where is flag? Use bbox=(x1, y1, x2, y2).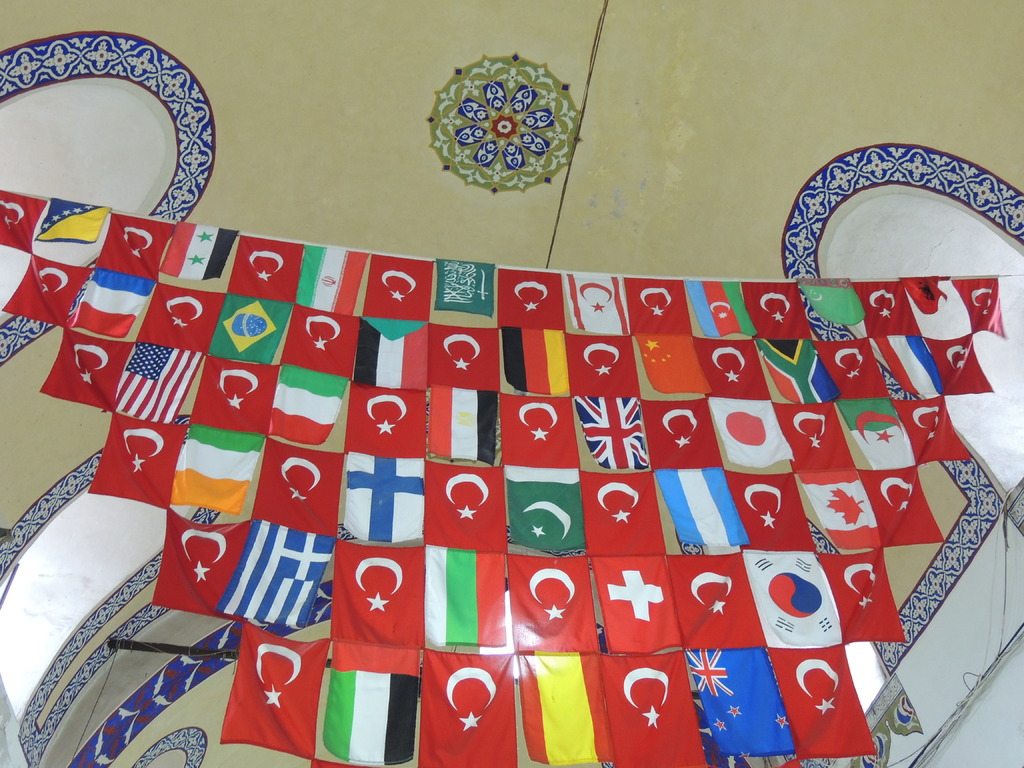
bbox=(688, 643, 806, 765).
